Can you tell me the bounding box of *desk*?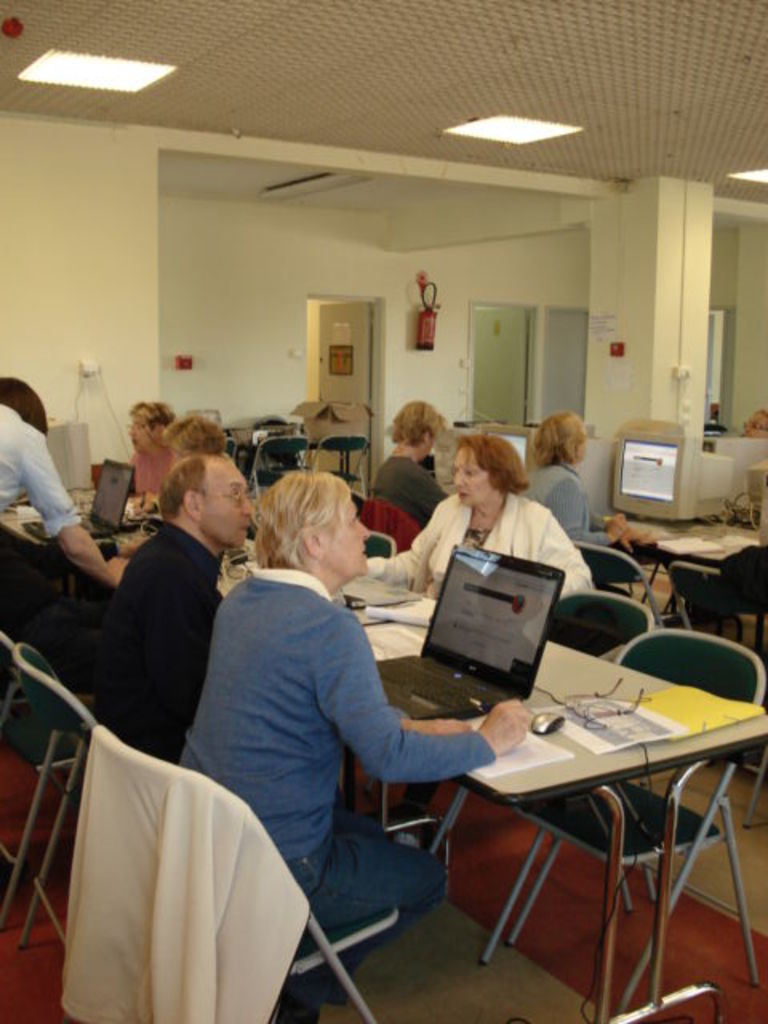
detection(3, 520, 766, 1022).
